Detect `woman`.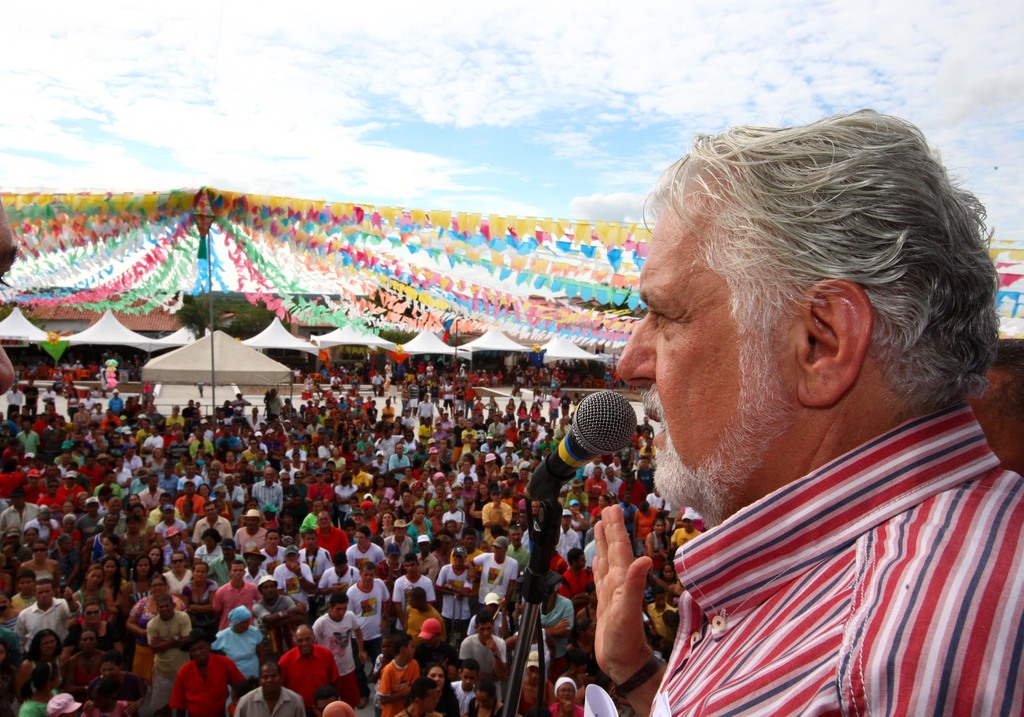
Detected at locate(67, 628, 111, 689).
